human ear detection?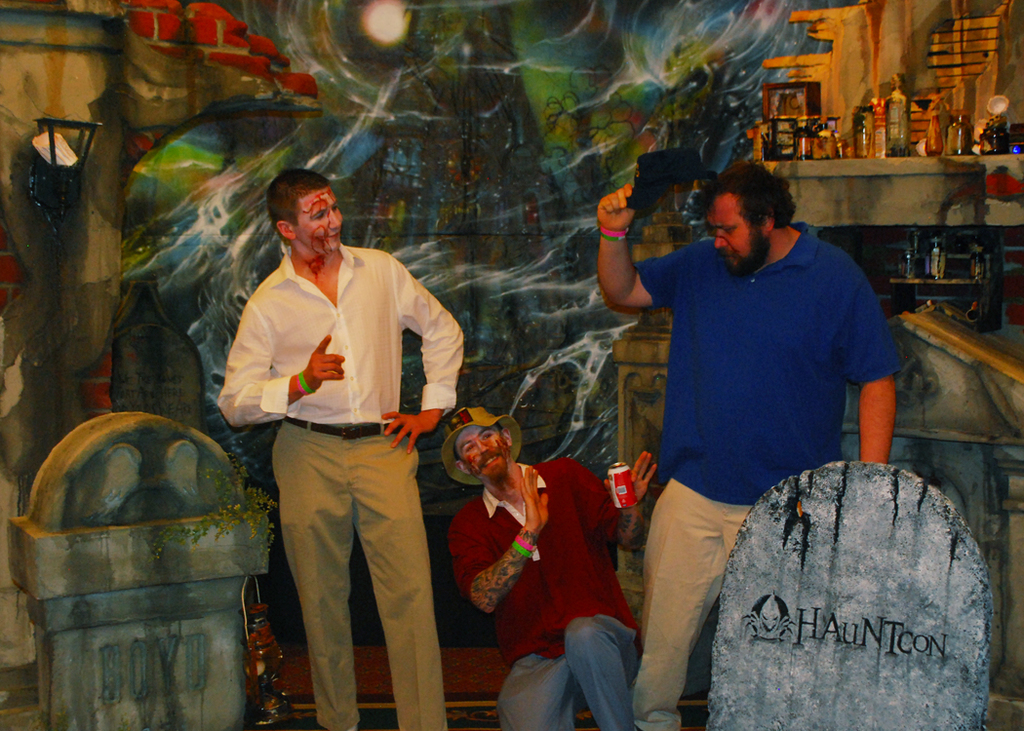
box=[762, 213, 773, 234]
